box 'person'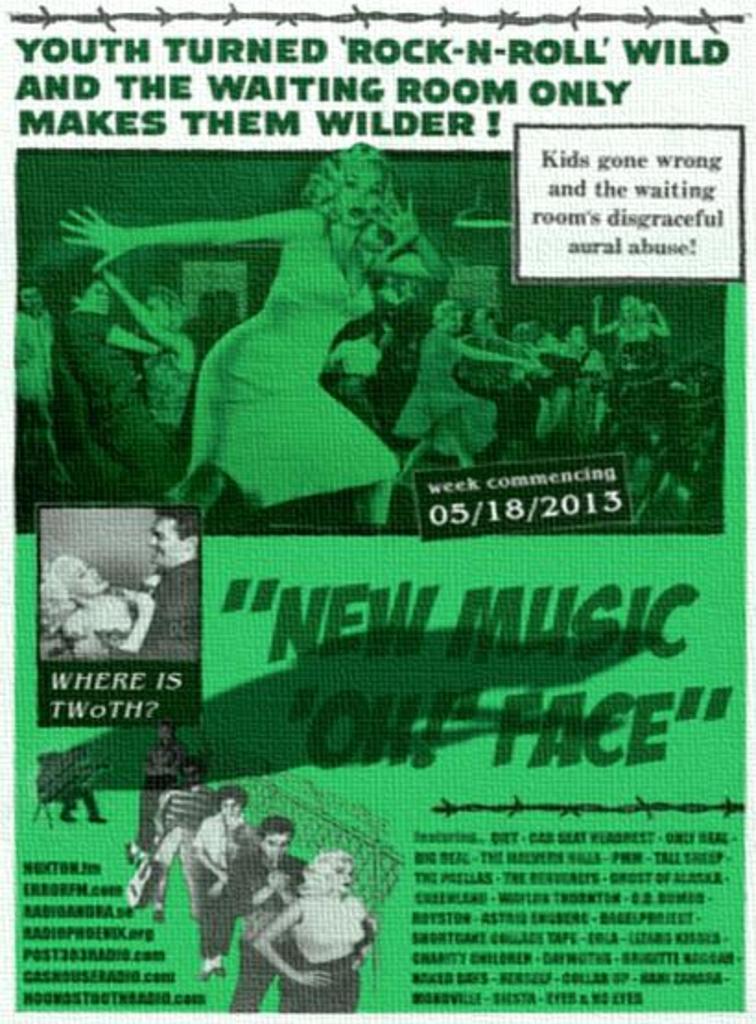
(61, 138, 448, 528)
